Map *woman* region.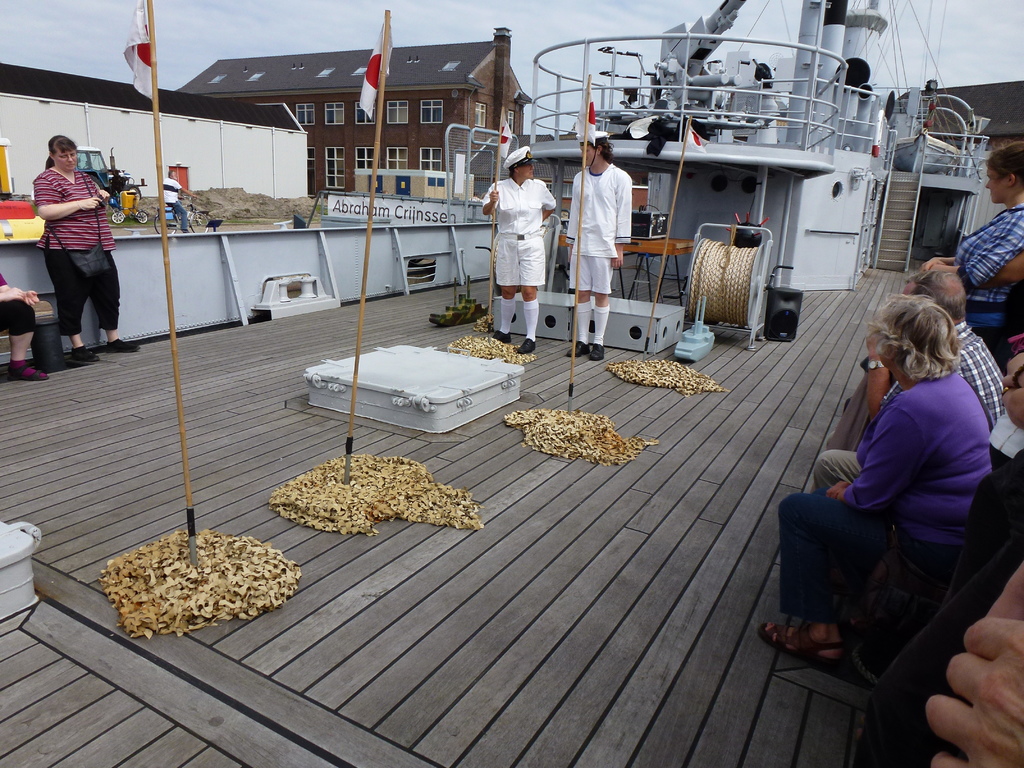
Mapped to 760 291 1000 661.
